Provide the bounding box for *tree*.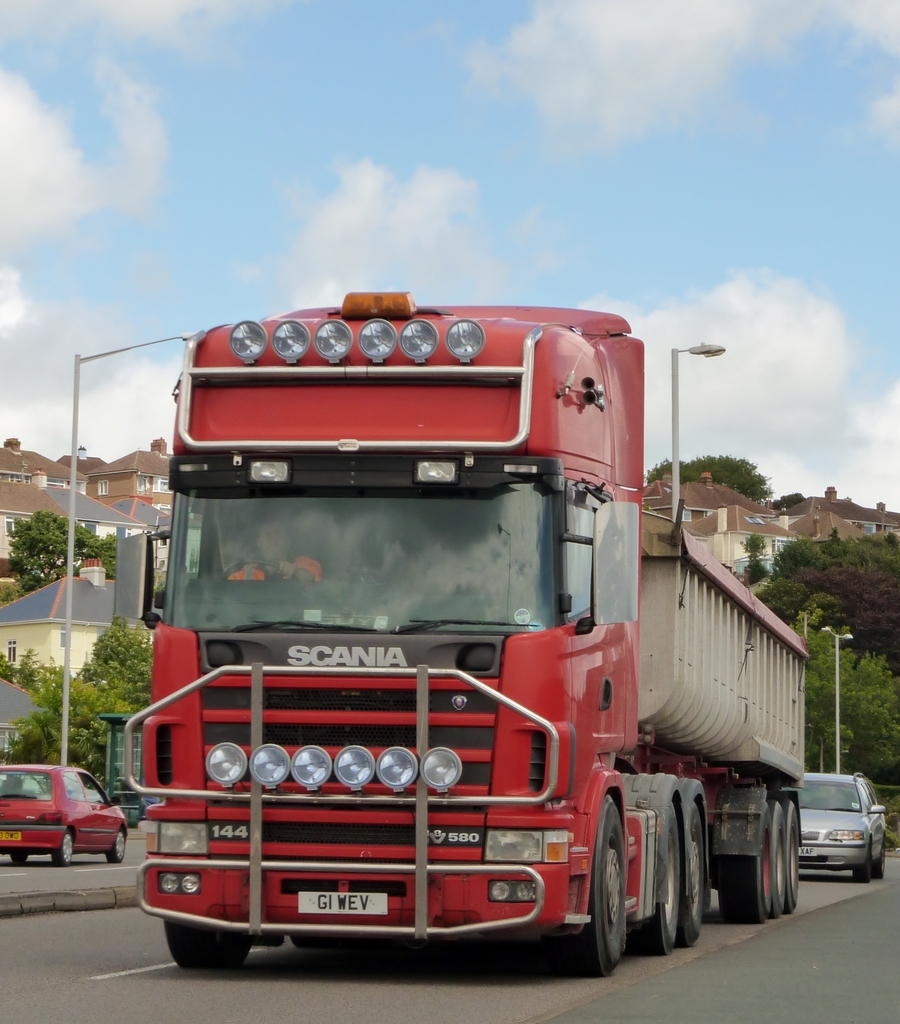
0,614,156,783.
